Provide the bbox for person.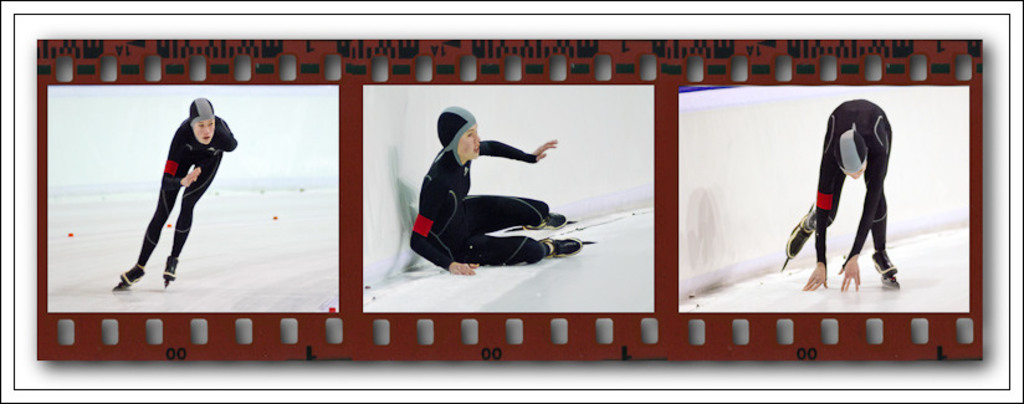
box=[122, 97, 224, 291].
